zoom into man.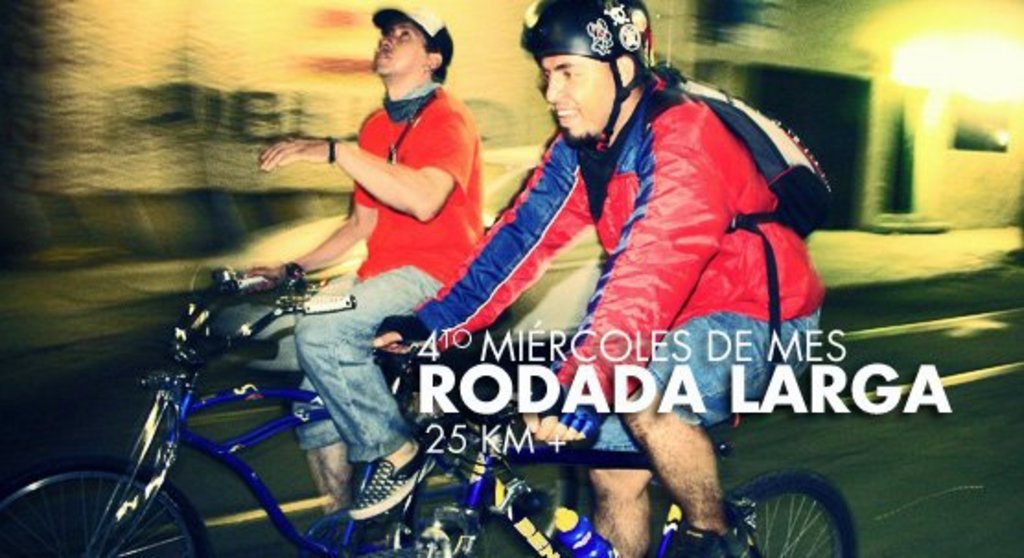
Zoom target: box=[245, 6, 486, 523].
